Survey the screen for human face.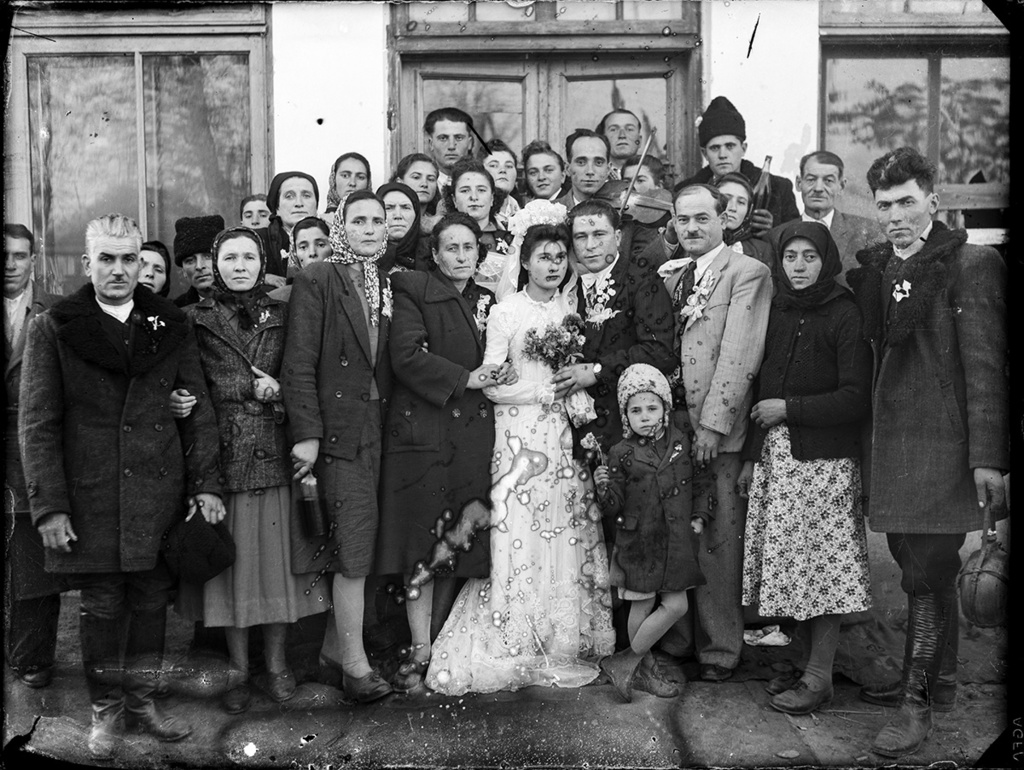
Survey found: locate(873, 189, 932, 247).
